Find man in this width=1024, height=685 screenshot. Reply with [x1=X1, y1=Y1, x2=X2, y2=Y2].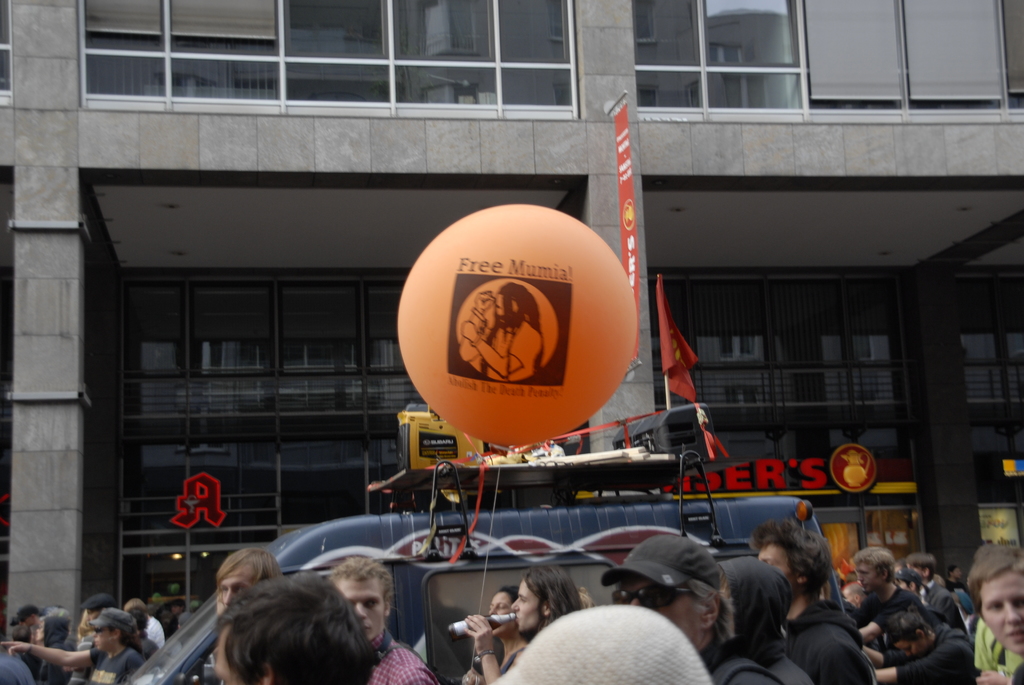
[x1=748, y1=521, x2=878, y2=684].
